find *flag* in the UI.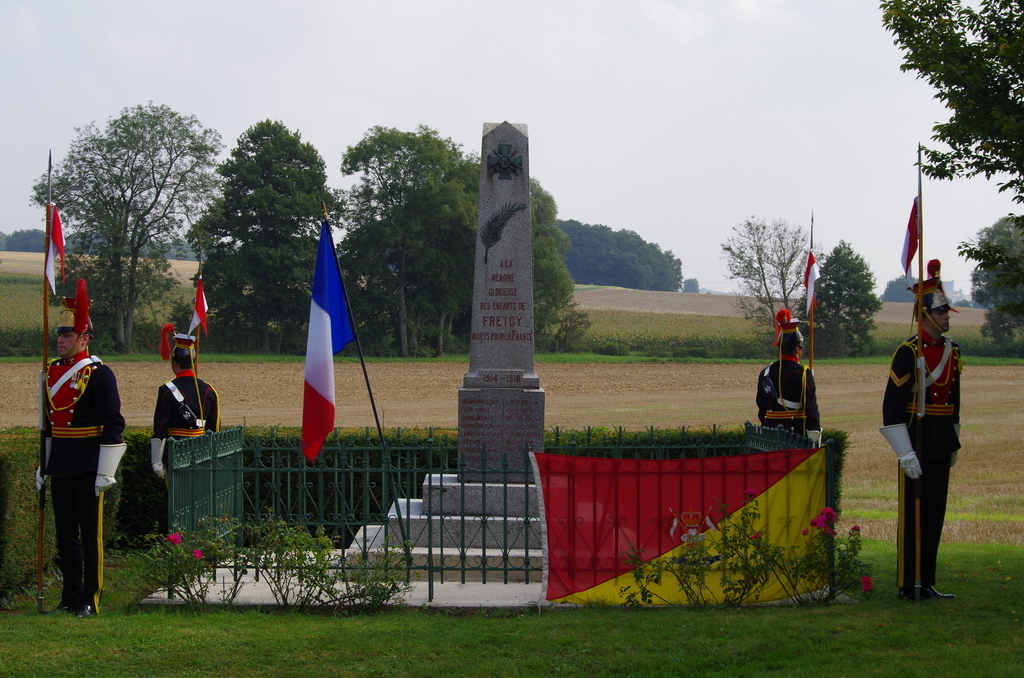
UI element at (798, 251, 823, 316).
